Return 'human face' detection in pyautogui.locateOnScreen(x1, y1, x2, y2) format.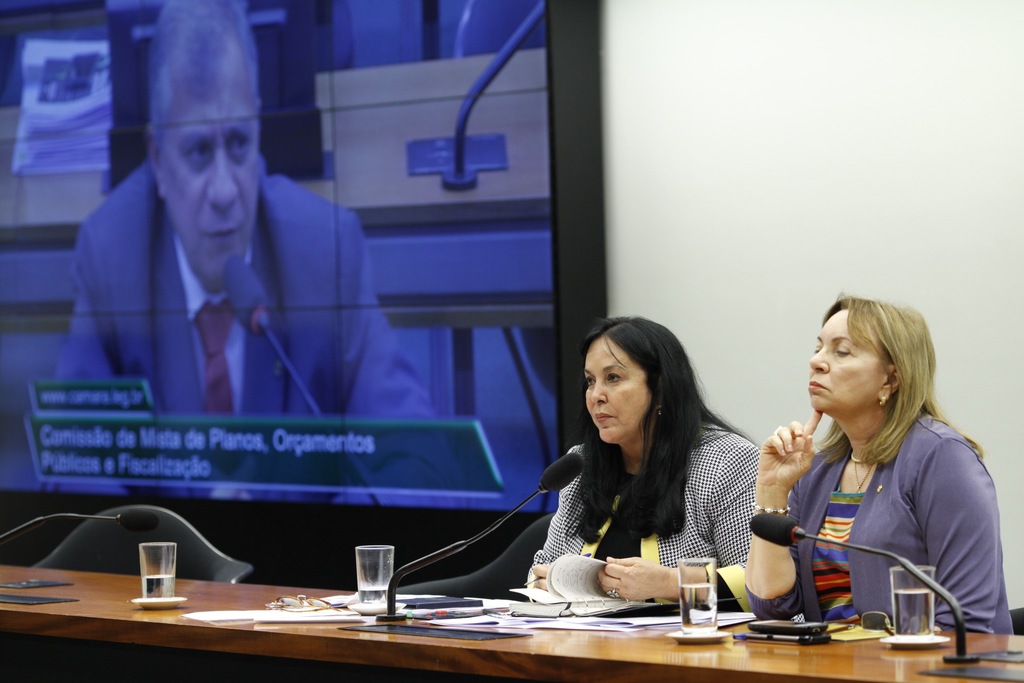
pyautogui.locateOnScreen(160, 37, 259, 283).
